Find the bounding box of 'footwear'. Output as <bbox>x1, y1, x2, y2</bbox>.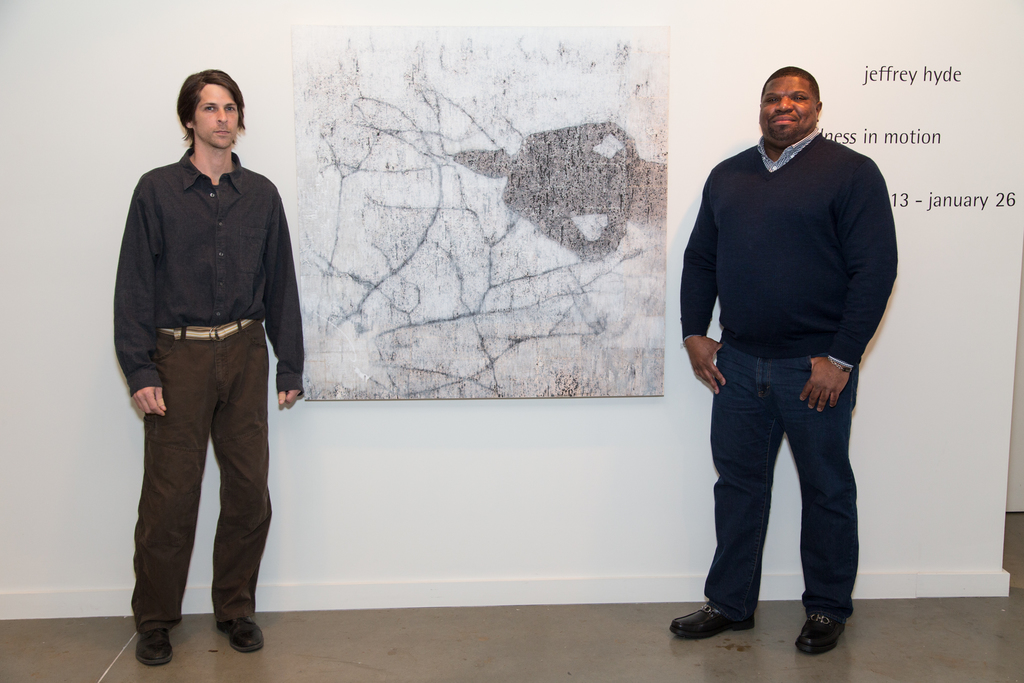
<bbox>793, 611, 844, 657</bbox>.
